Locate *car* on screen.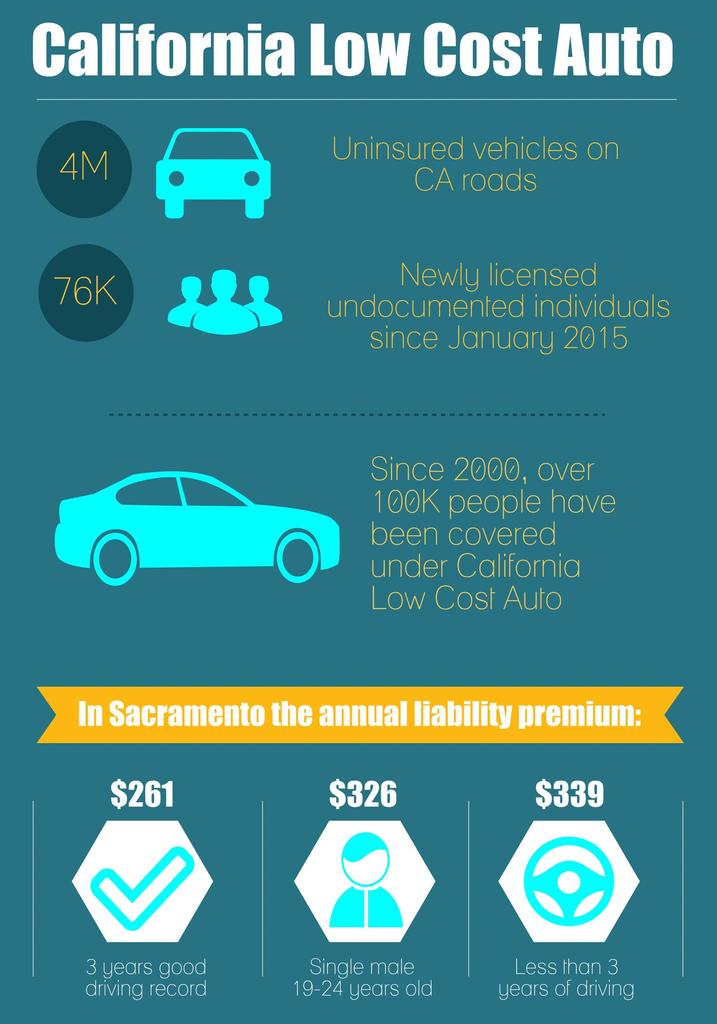
On screen at <box>155,129,271,221</box>.
